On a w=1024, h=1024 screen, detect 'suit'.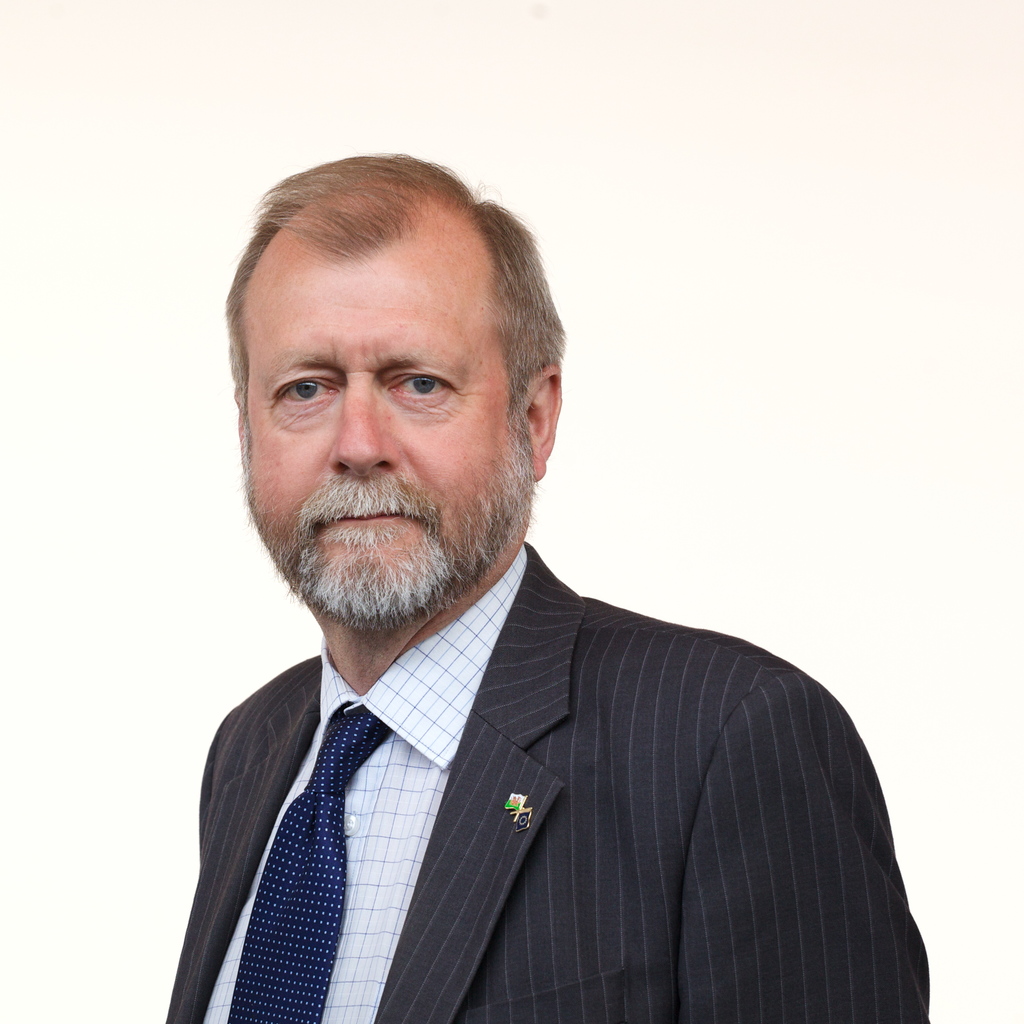
[135,474,939,1002].
